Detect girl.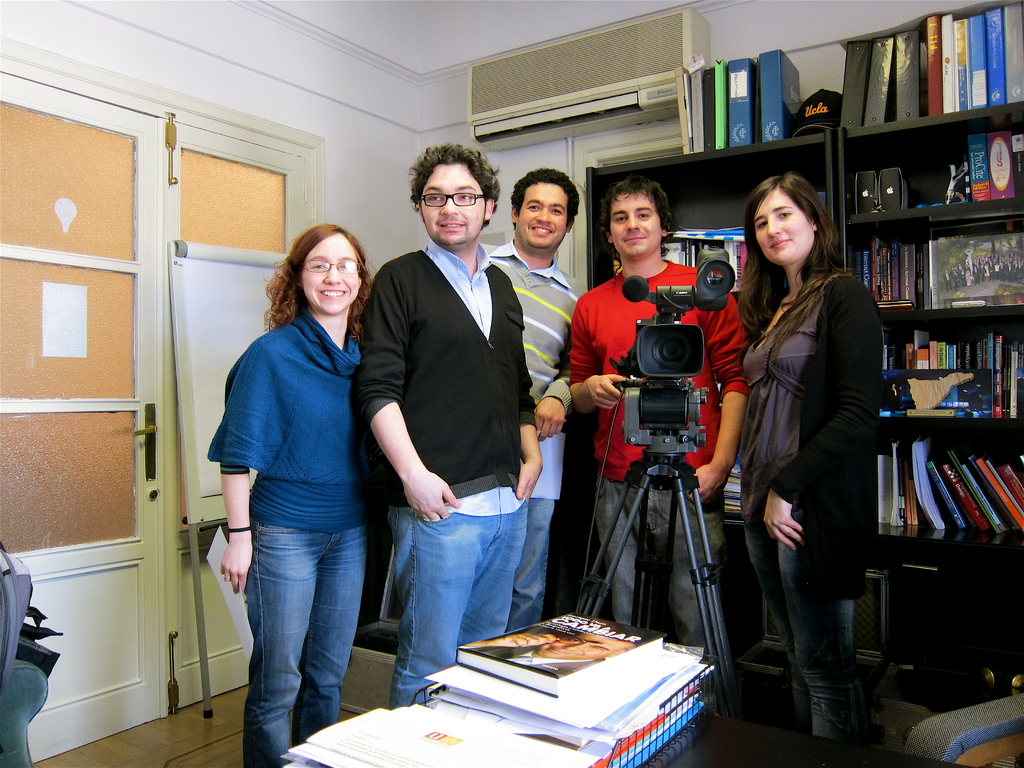
Detected at 735 179 882 745.
